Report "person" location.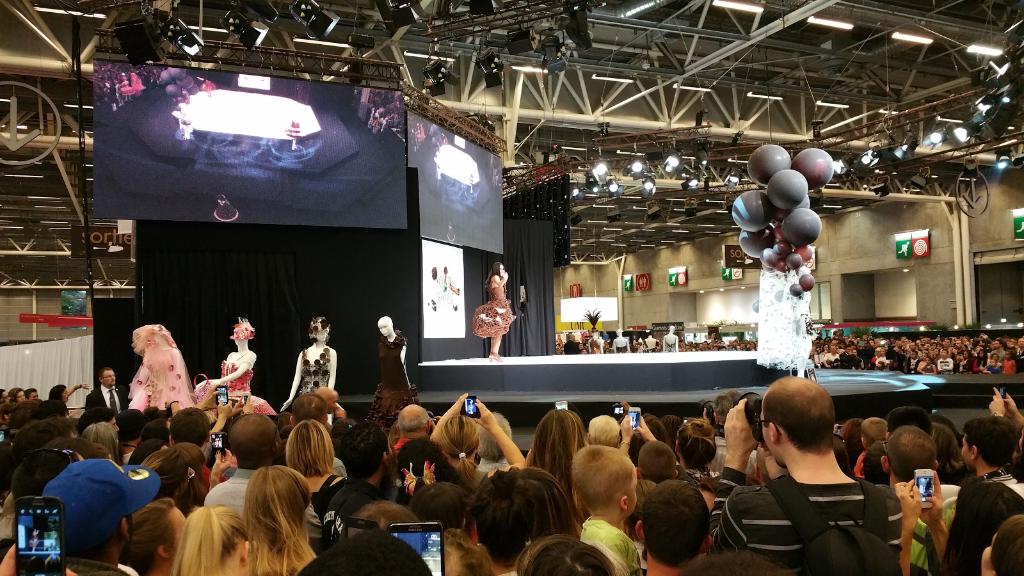
Report: [195,314,282,422].
